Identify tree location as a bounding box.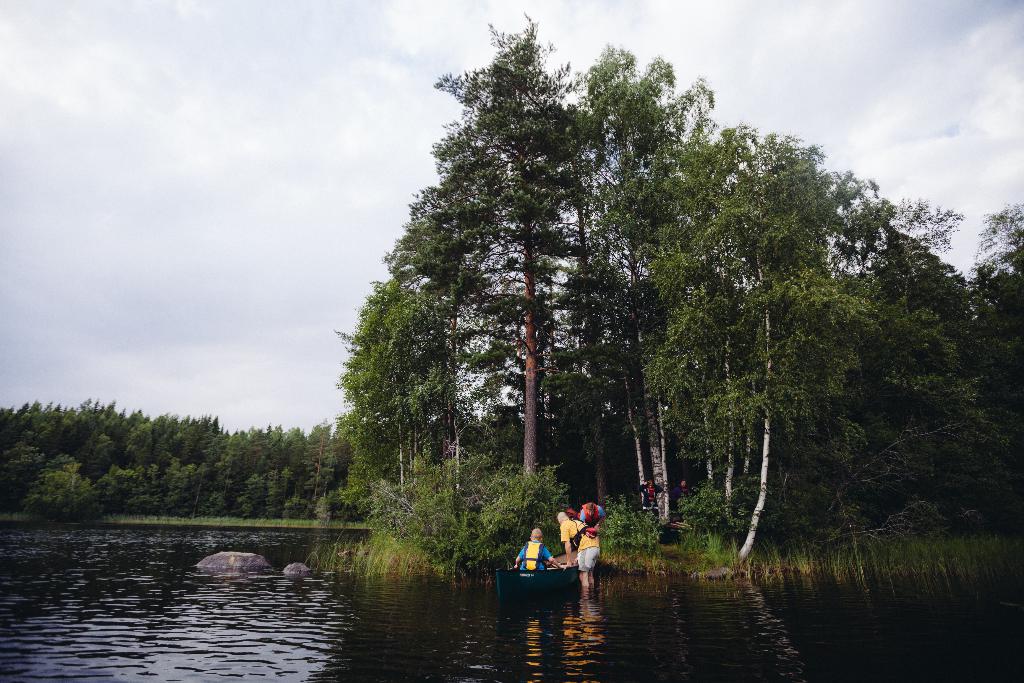
bbox(124, 422, 152, 481).
